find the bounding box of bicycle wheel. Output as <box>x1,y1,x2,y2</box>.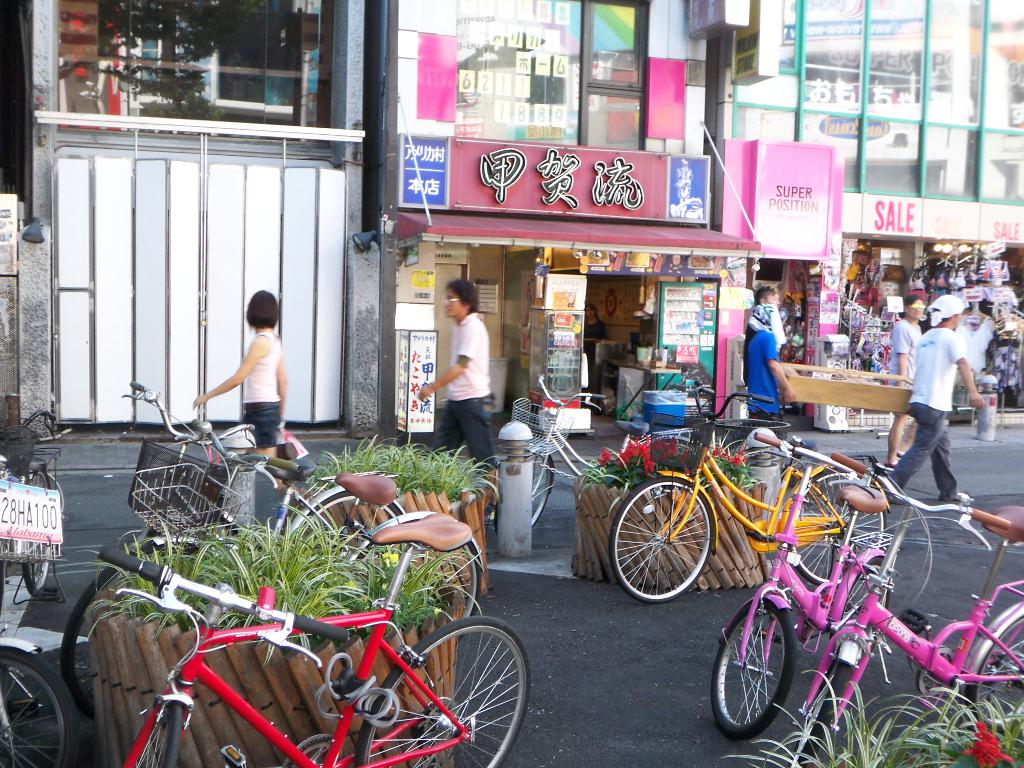
<box>378,629,541,760</box>.
